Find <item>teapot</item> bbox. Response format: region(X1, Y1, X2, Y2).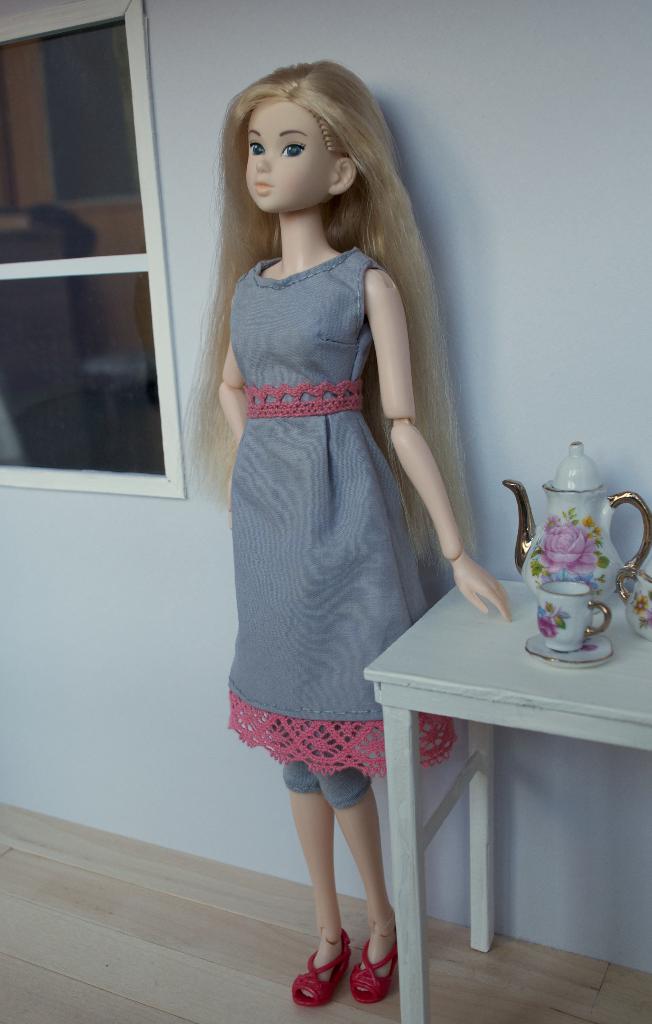
region(504, 442, 651, 601).
